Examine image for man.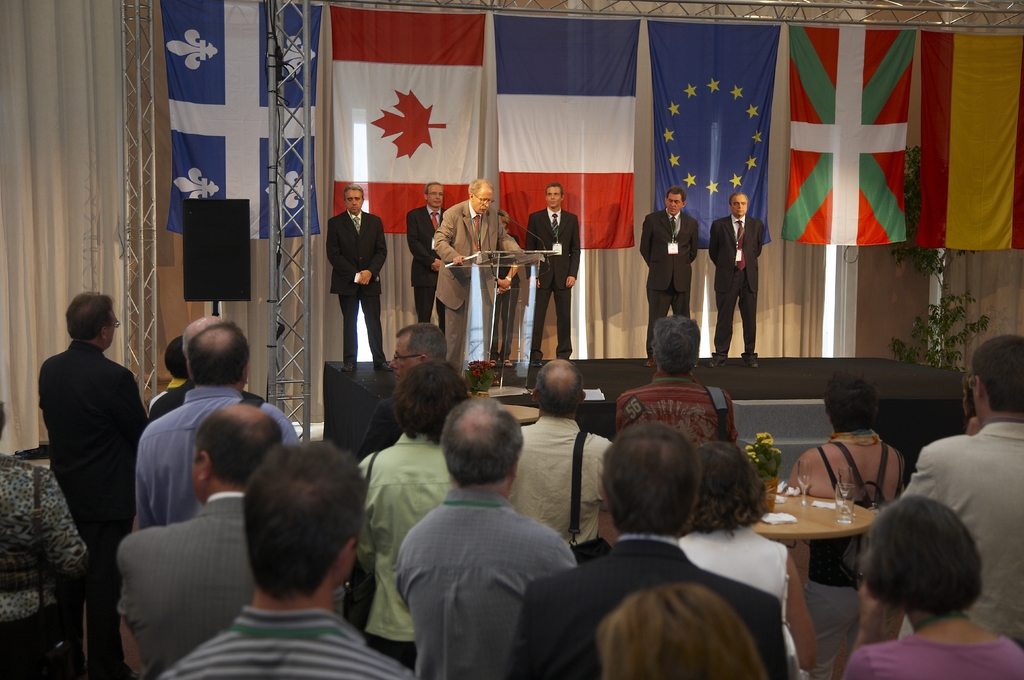
Examination result: [x1=390, y1=318, x2=446, y2=383].
